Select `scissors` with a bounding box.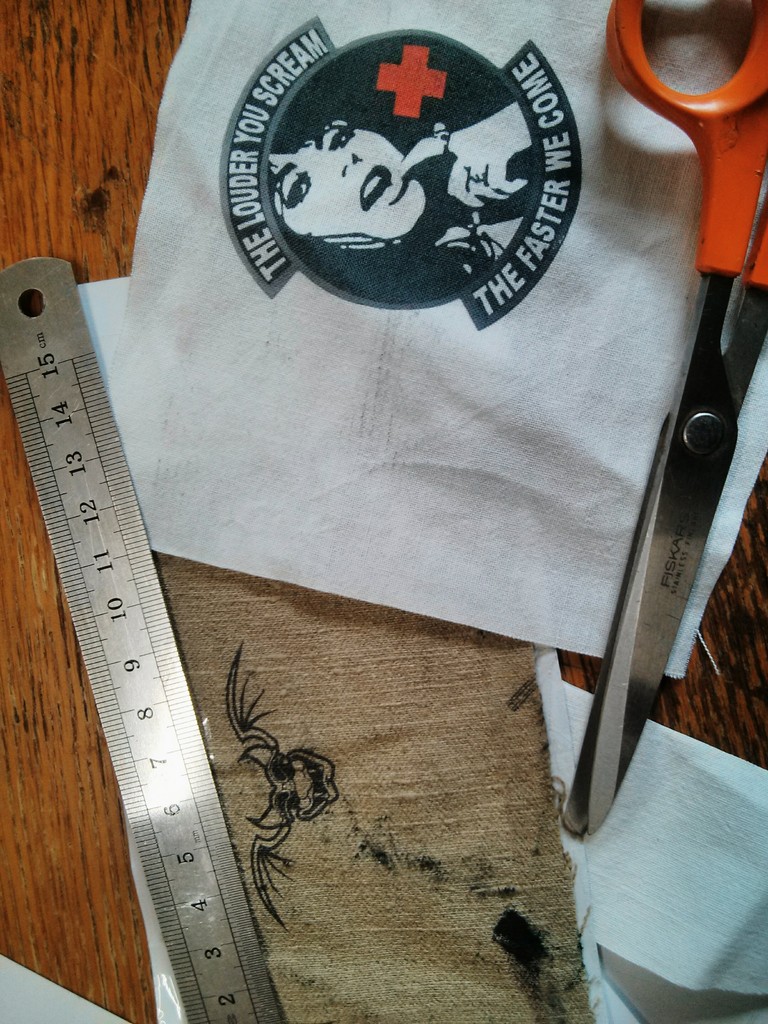
(x1=557, y1=0, x2=767, y2=837).
